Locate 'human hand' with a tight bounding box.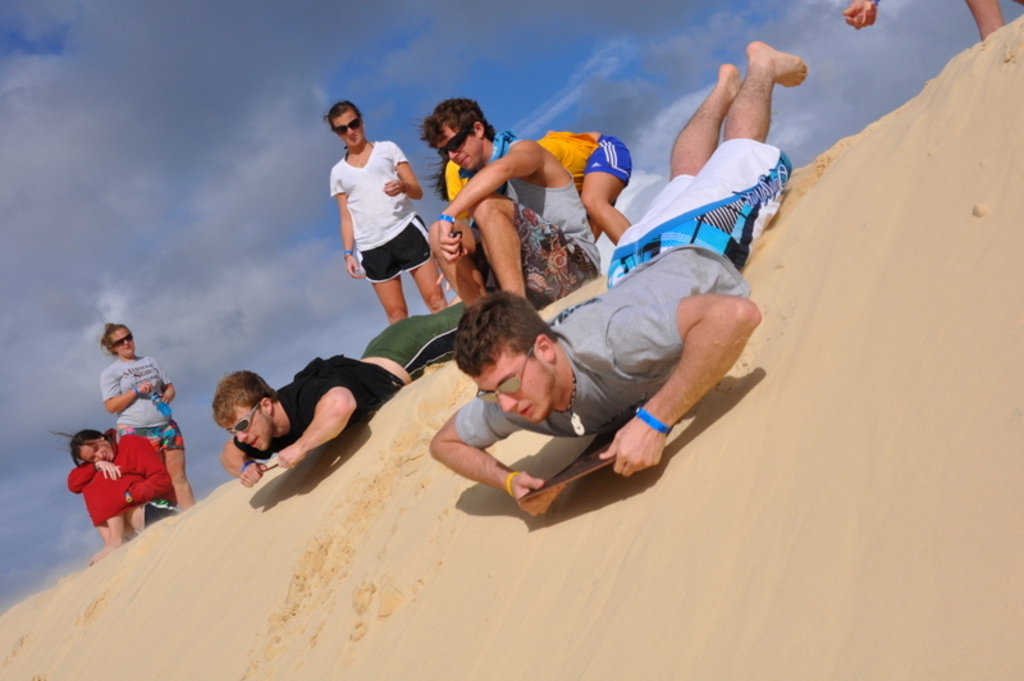
845:0:879:32.
